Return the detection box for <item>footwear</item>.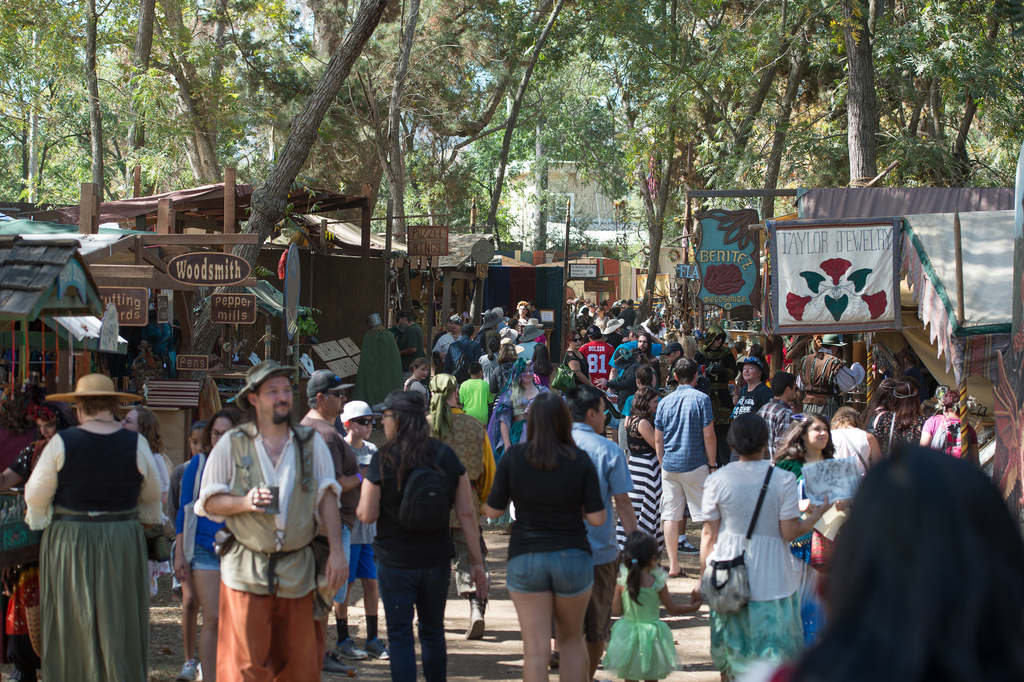
locate(465, 597, 486, 639).
